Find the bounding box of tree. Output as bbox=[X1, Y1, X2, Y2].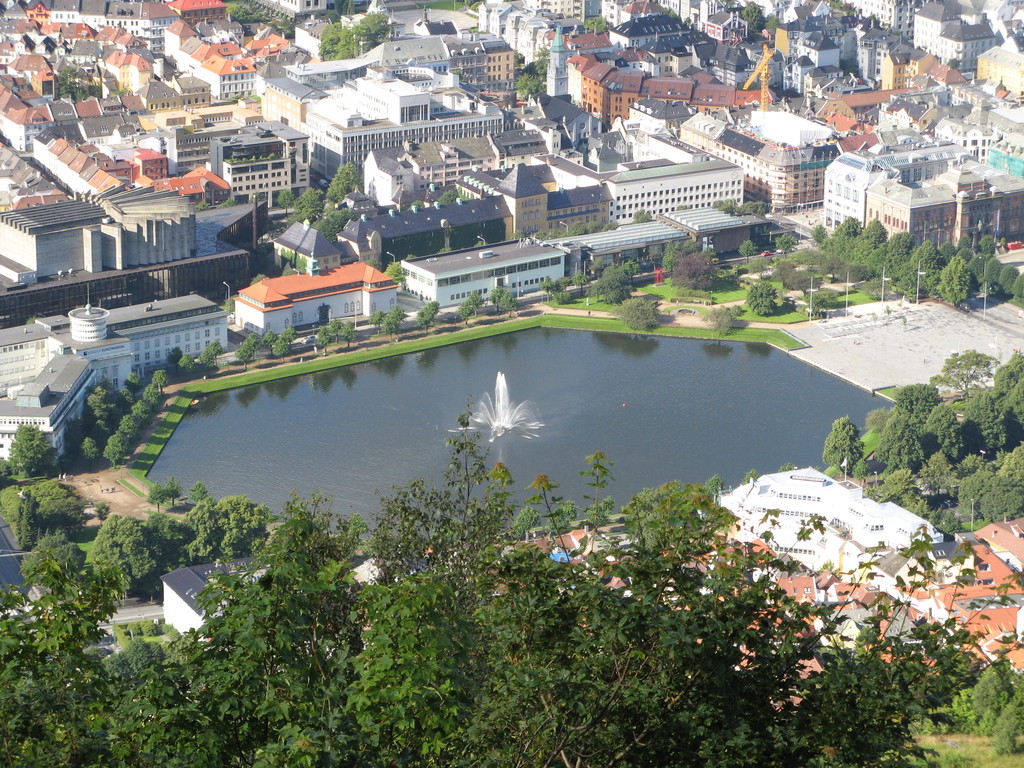
bbox=[387, 261, 409, 294].
